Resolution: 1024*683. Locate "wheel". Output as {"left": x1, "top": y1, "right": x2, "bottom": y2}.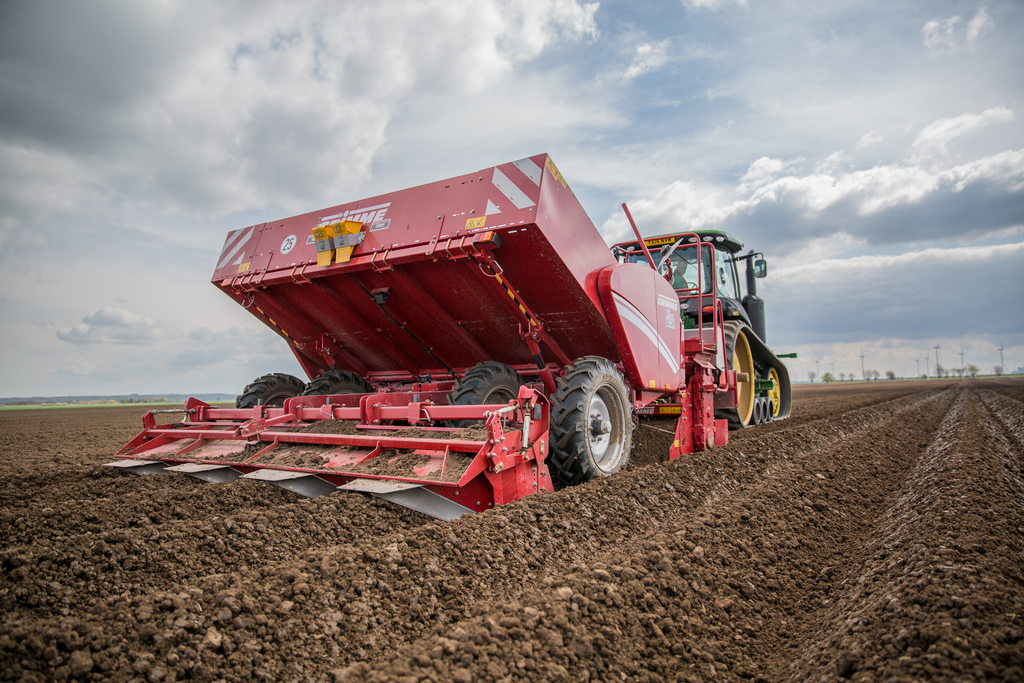
{"left": 543, "top": 357, "right": 640, "bottom": 486}.
